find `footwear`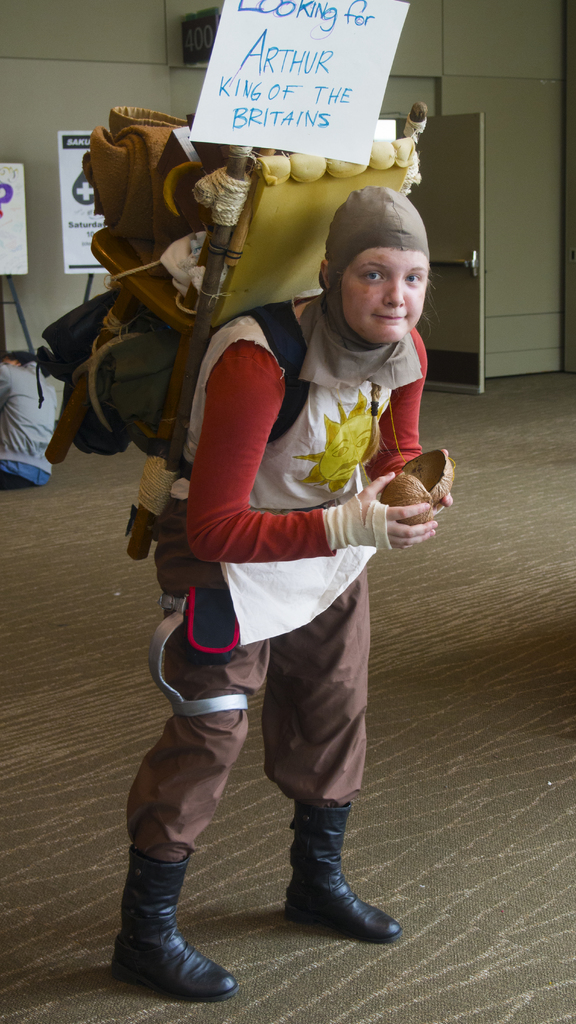
select_region(111, 848, 239, 998)
